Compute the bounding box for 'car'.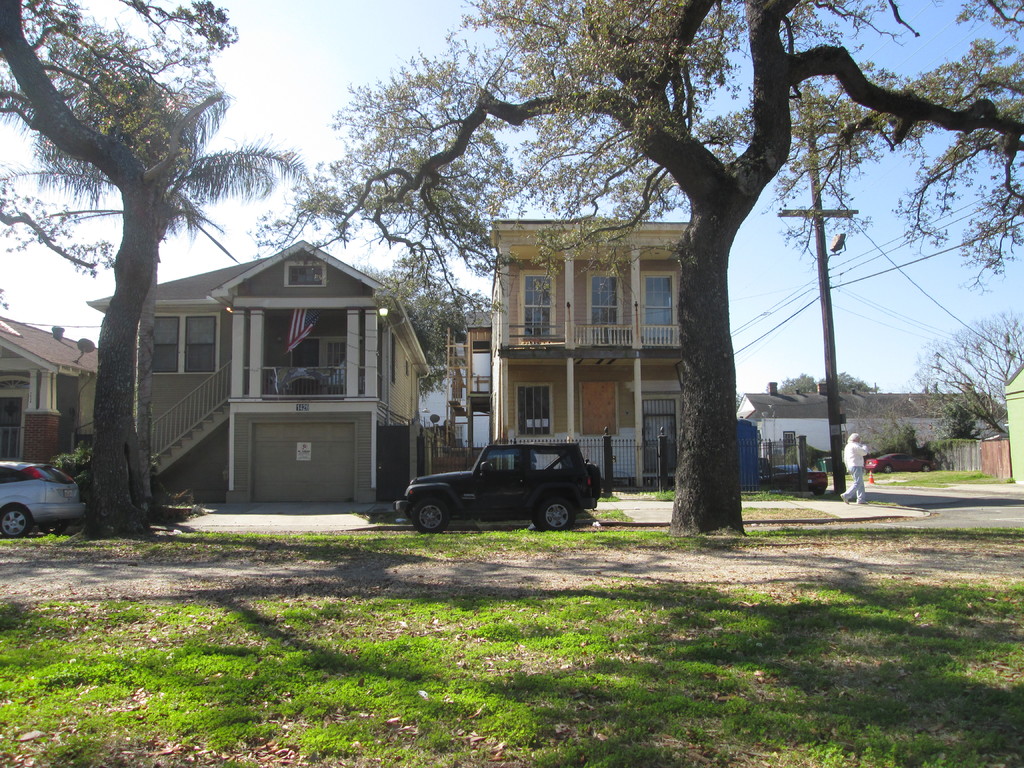
0,463,84,540.
